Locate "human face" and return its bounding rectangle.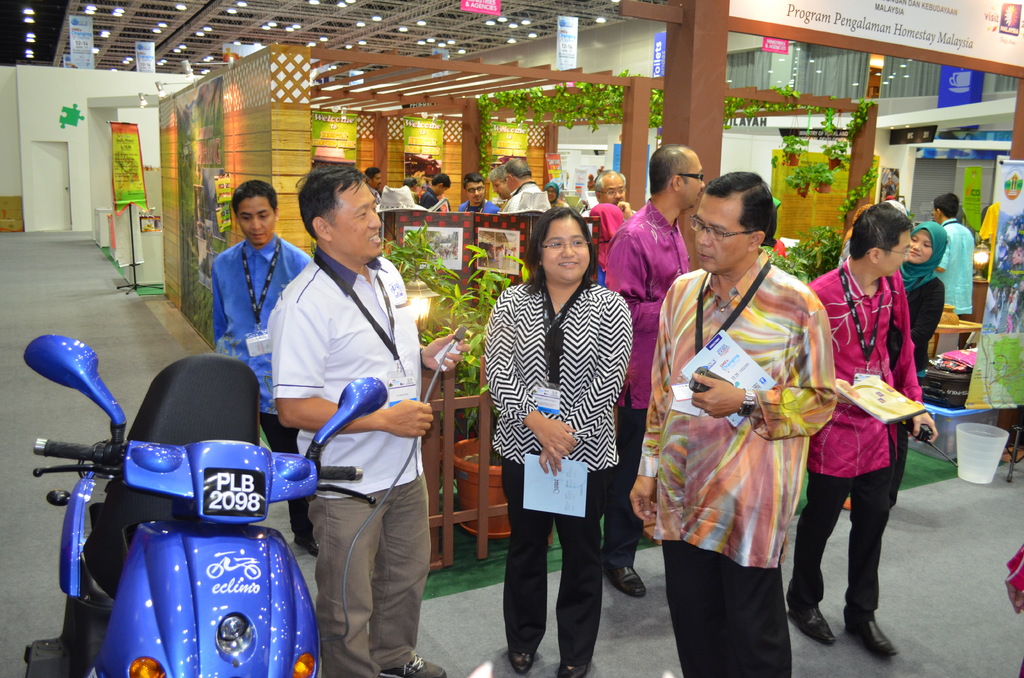
{"x1": 492, "y1": 181, "x2": 509, "y2": 204}.
